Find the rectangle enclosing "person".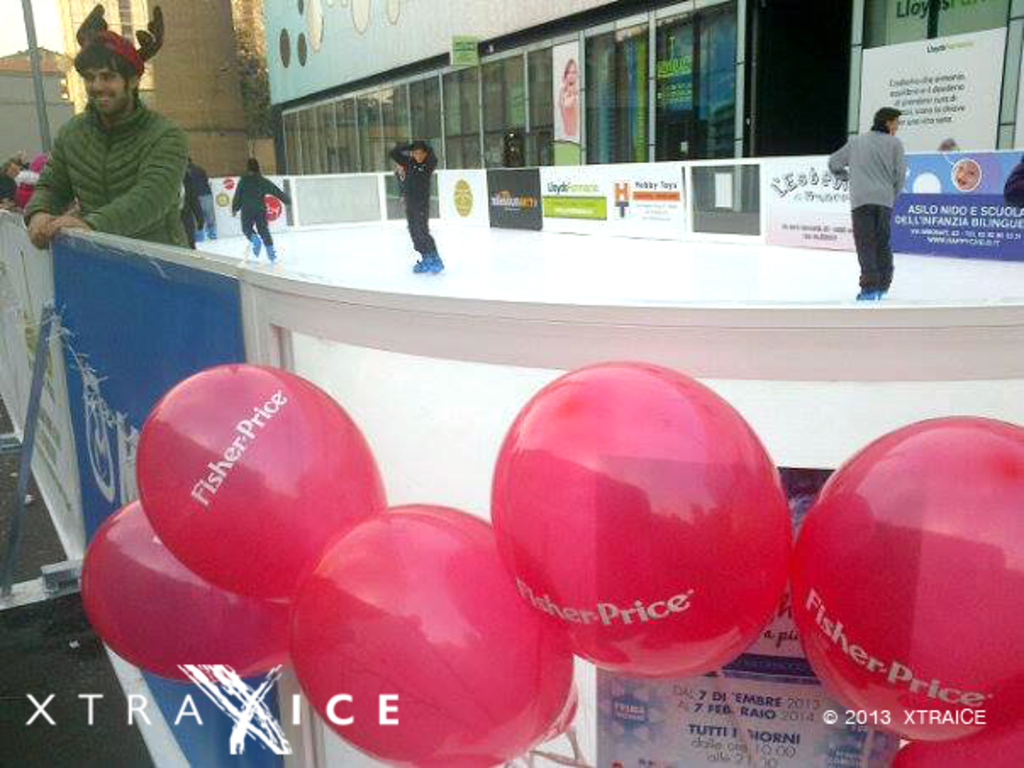
left=190, top=161, right=220, bottom=244.
